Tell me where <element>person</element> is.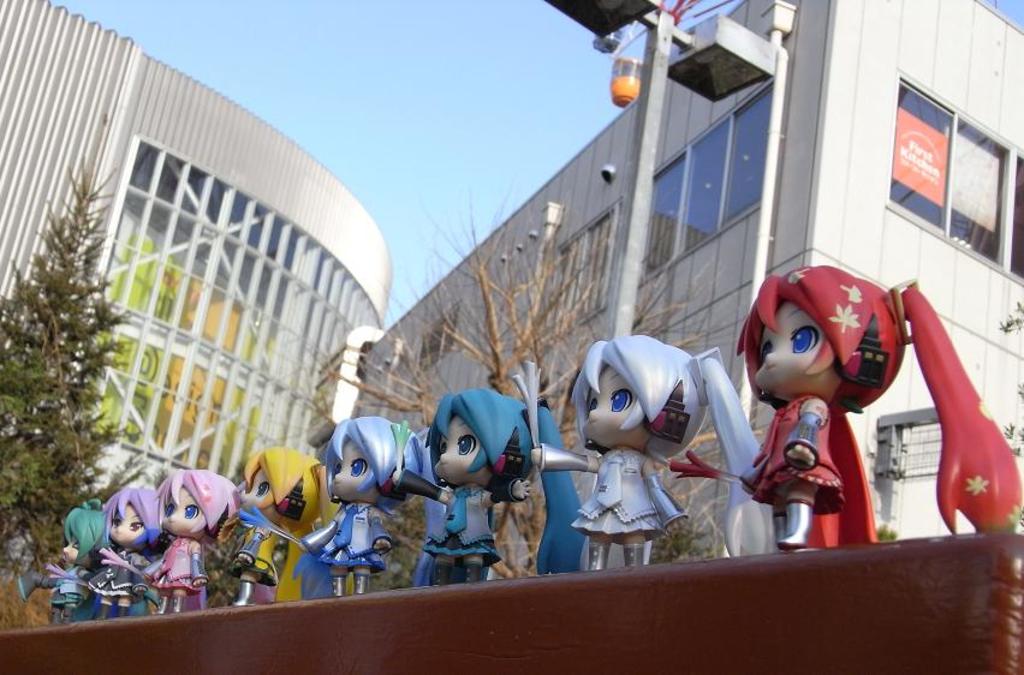
<element>person</element> is at l=440, t=377, r=599, b=586.
